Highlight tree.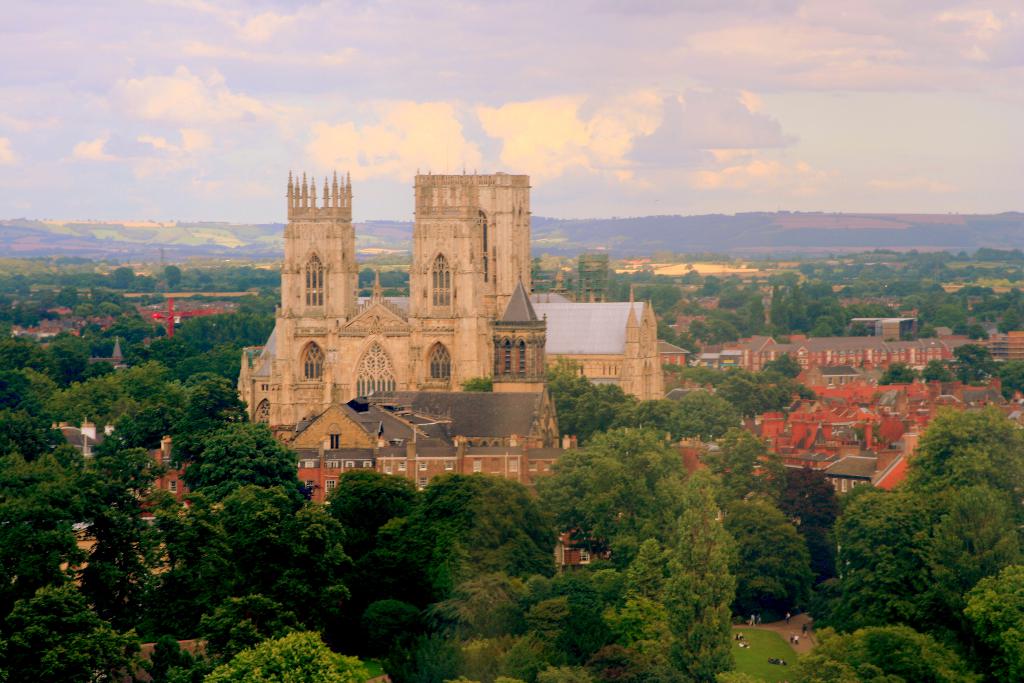
Highlighted region: x1=542, y1=361, x2=693, y2=445.
